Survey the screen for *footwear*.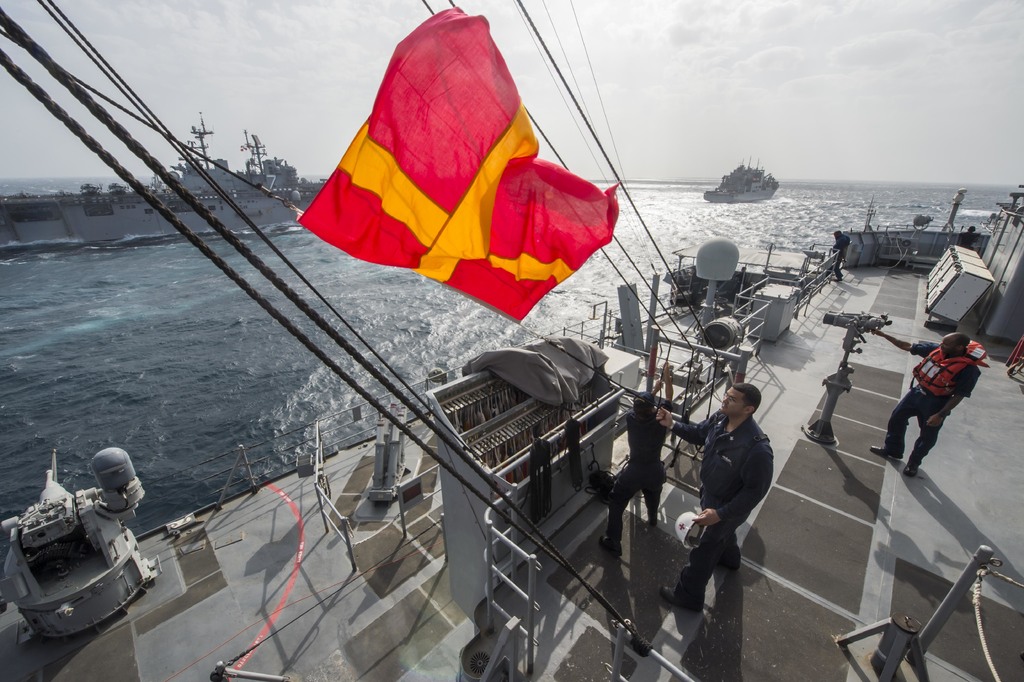
Survey found: [660,585,707,611].
